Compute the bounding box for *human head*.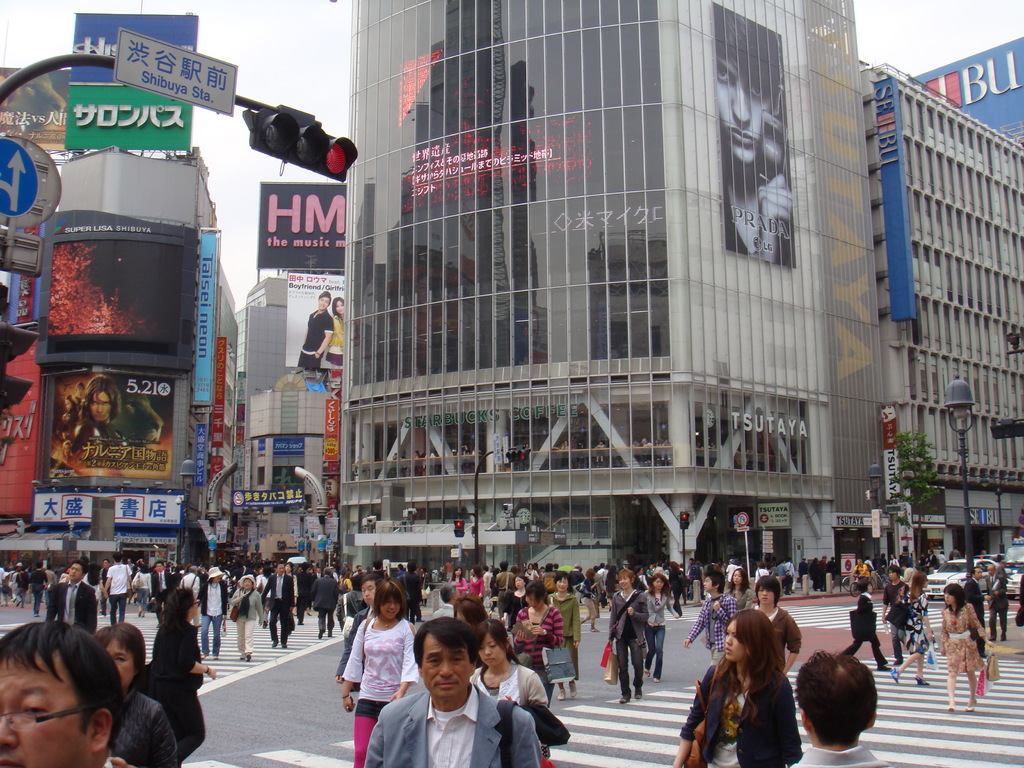
rect(940, 583, 968, 609).
